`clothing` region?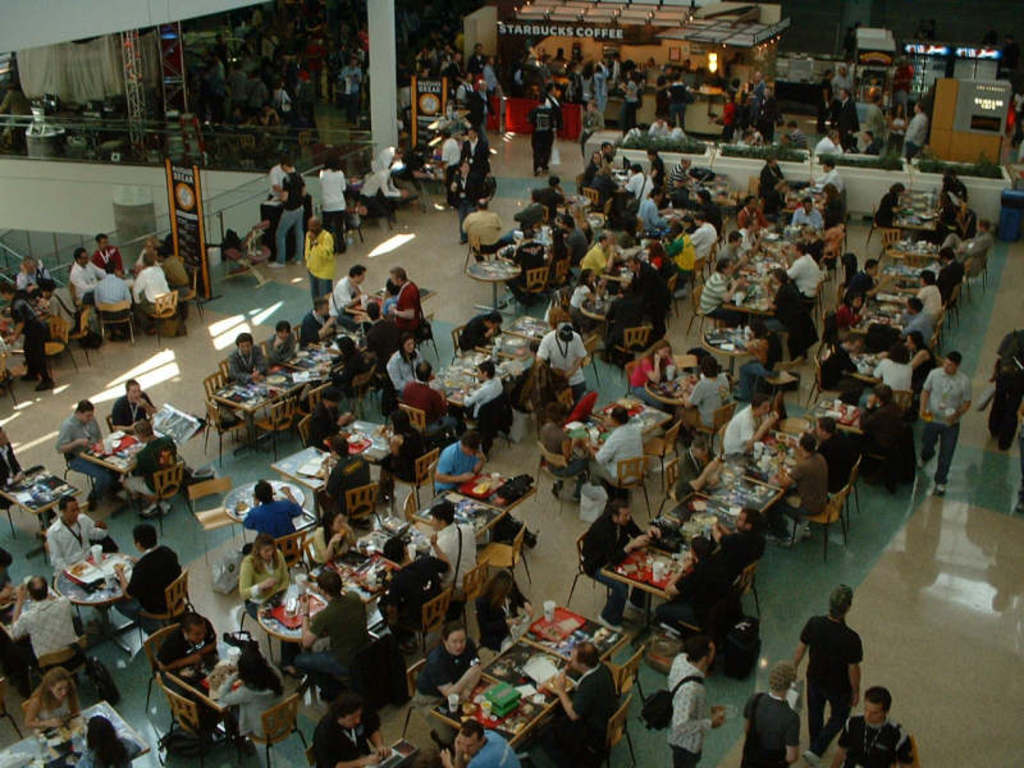
l=767, t=274, r=808, b=332
